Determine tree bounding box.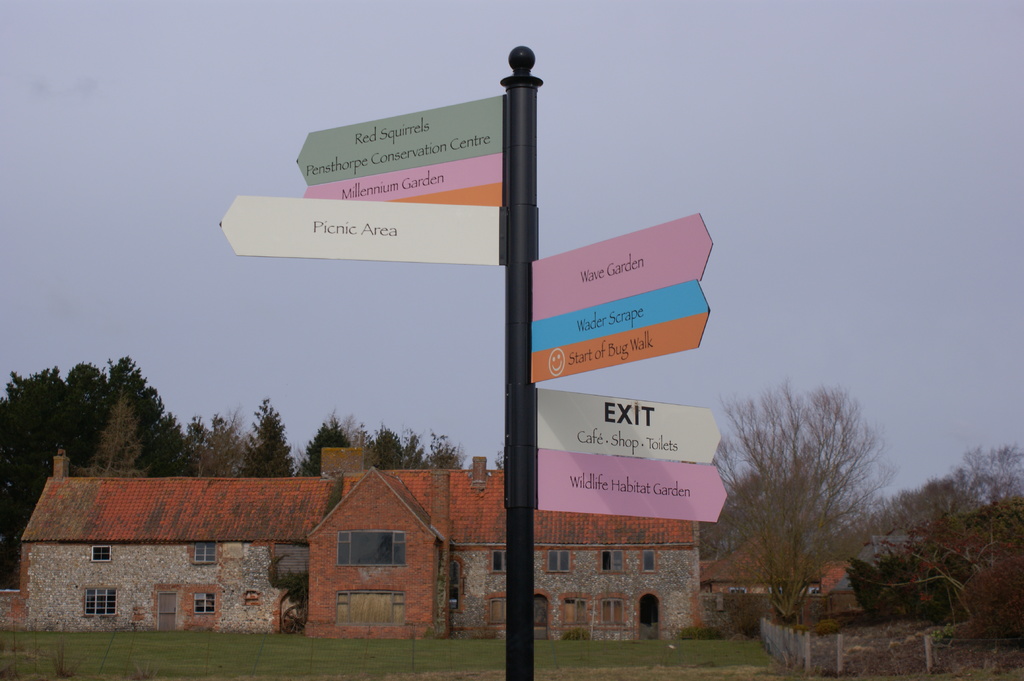
Determined: locate(0, 352, 199, 589).
